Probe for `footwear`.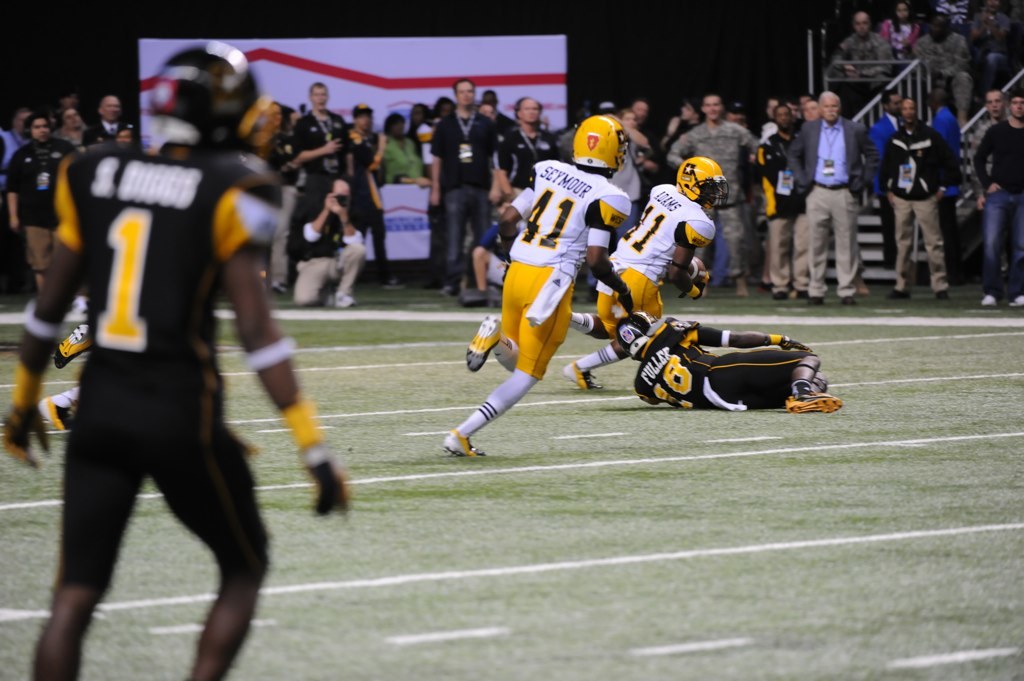
Probe result: 779,388,842,416.
